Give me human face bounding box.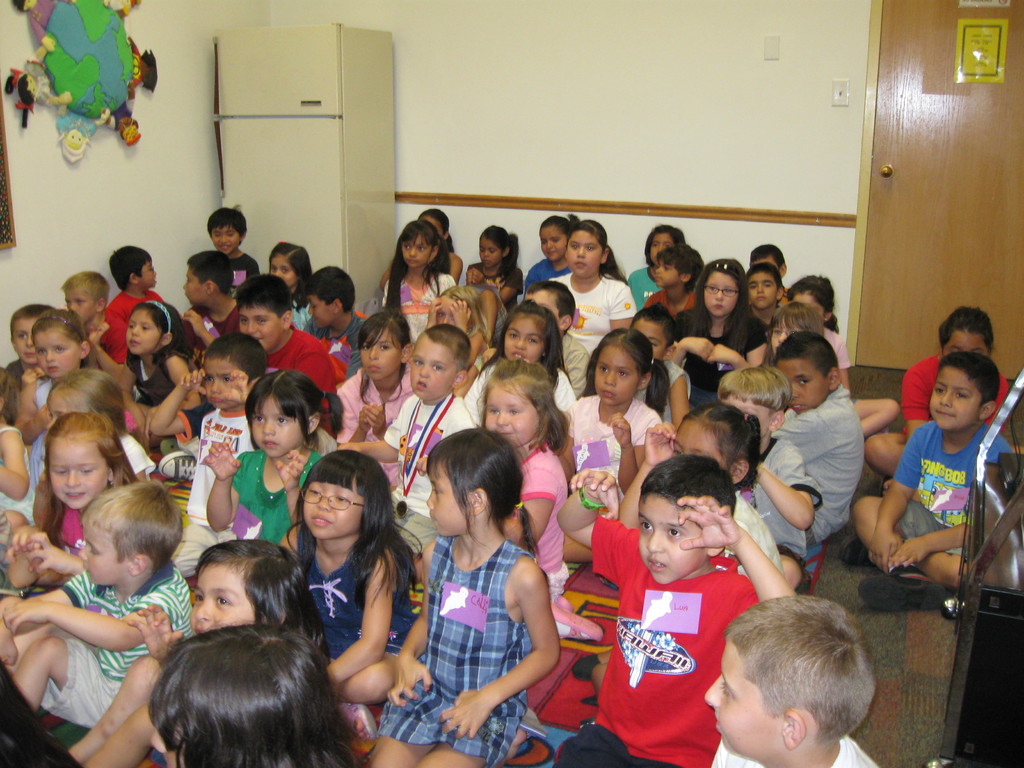
x1=531, y1=217, x2=566, y2=262.
